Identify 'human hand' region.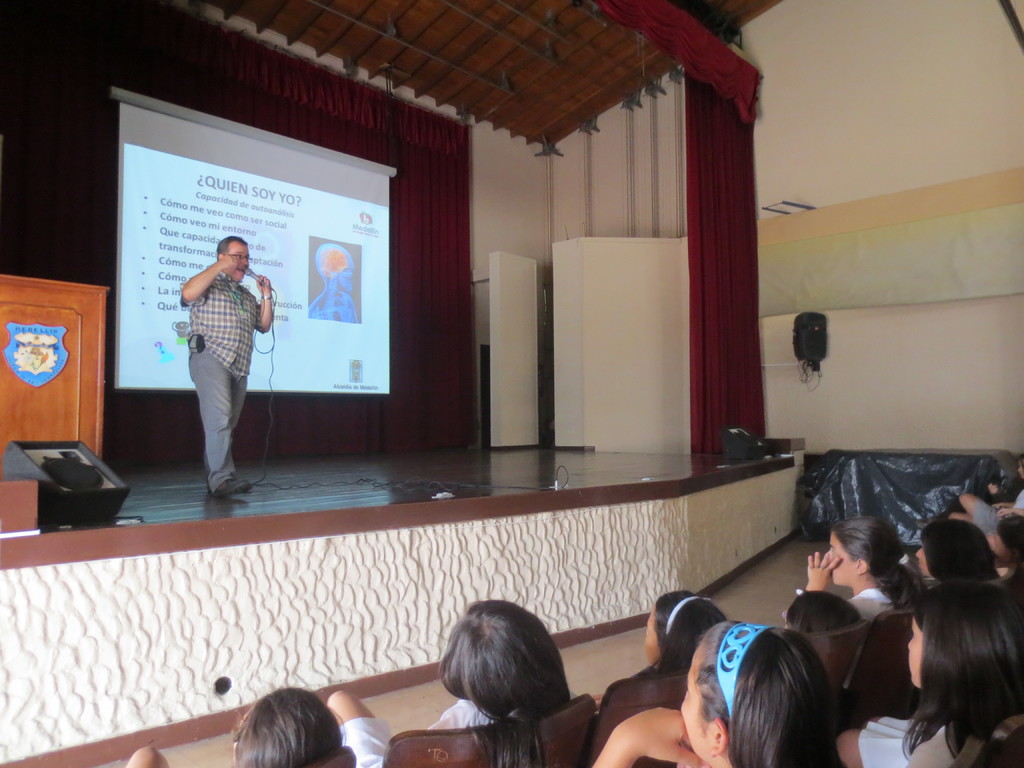
Region: crop(255, 270, 272, 290).
